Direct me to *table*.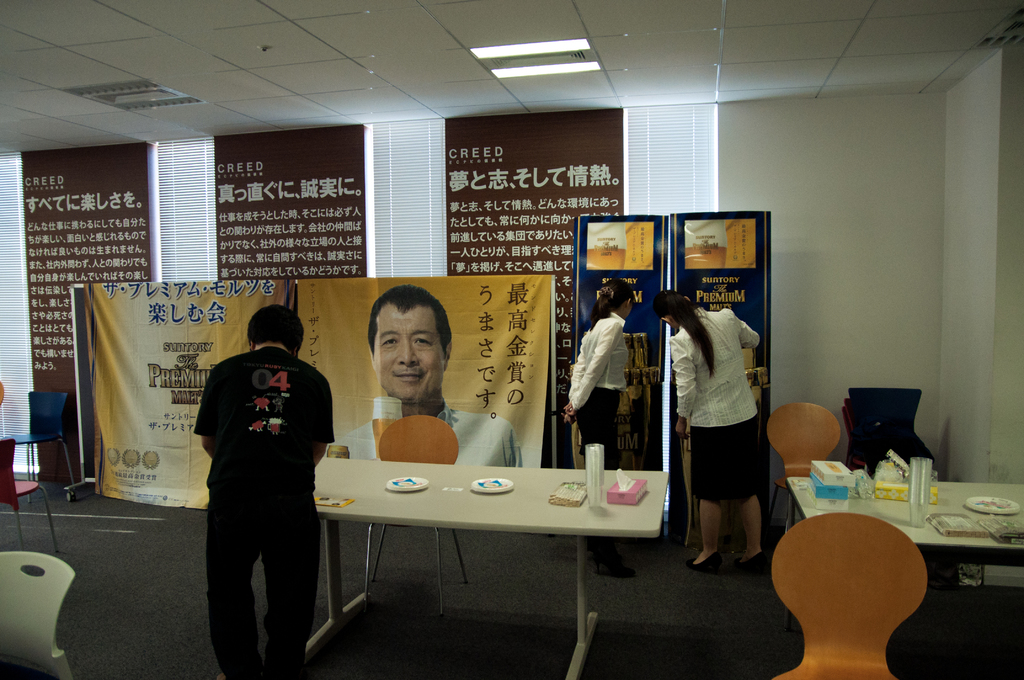
Direction: <region>310, 455, 678, 638</region>.
